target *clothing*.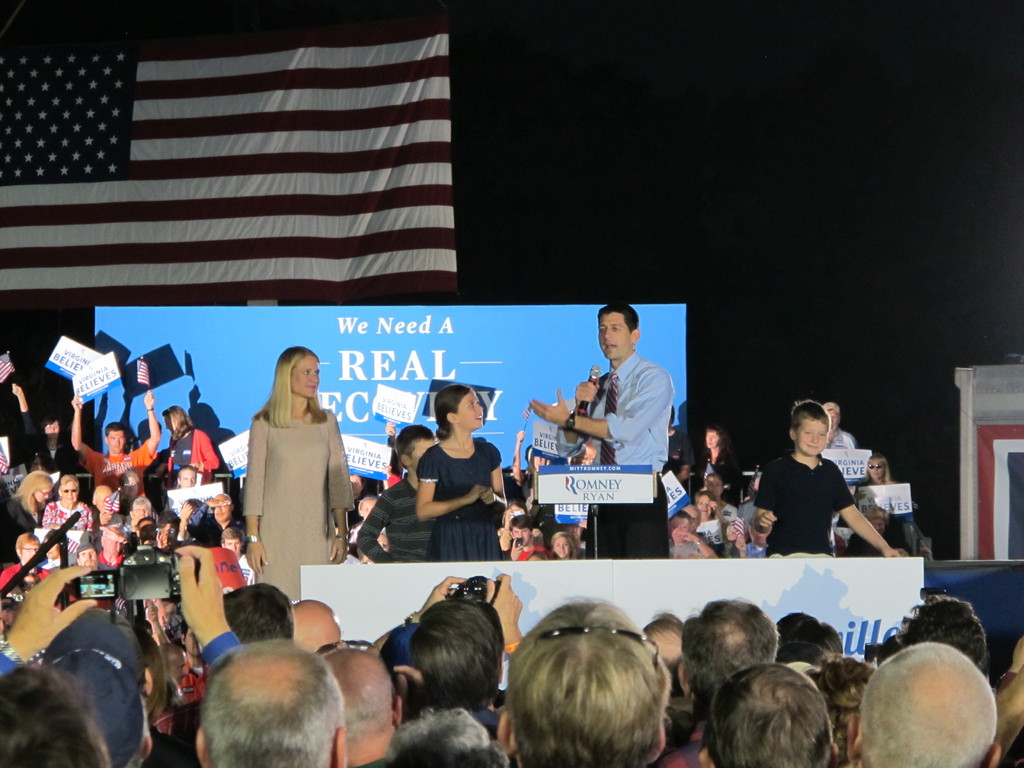
Target region: 420:435:499:562.
